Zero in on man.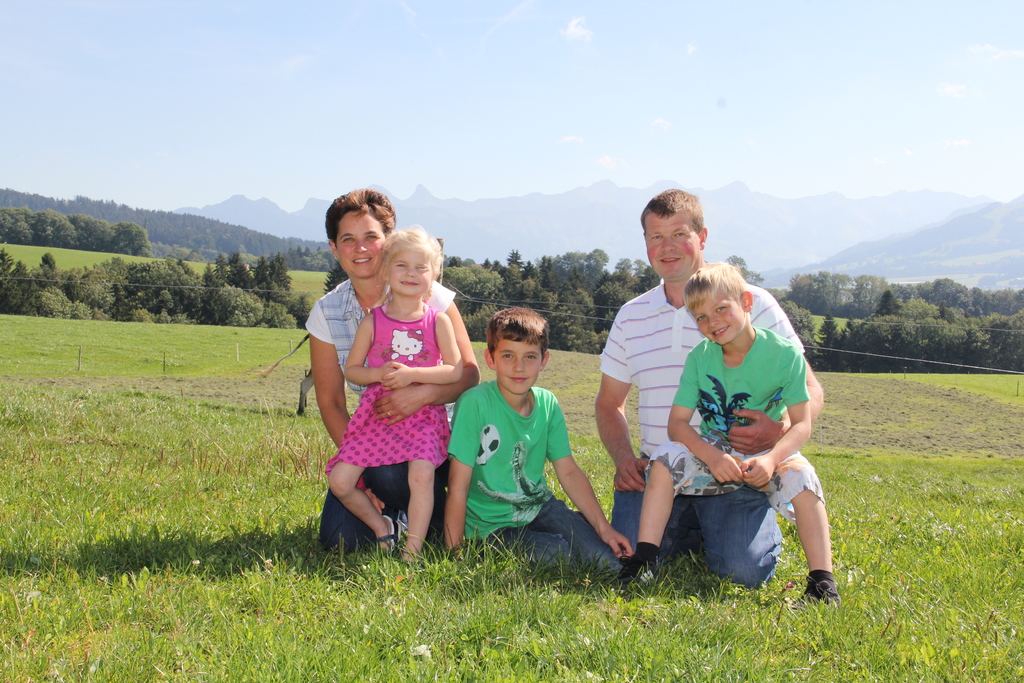
Zeroed in: detection(280, 180, 511, 572).
